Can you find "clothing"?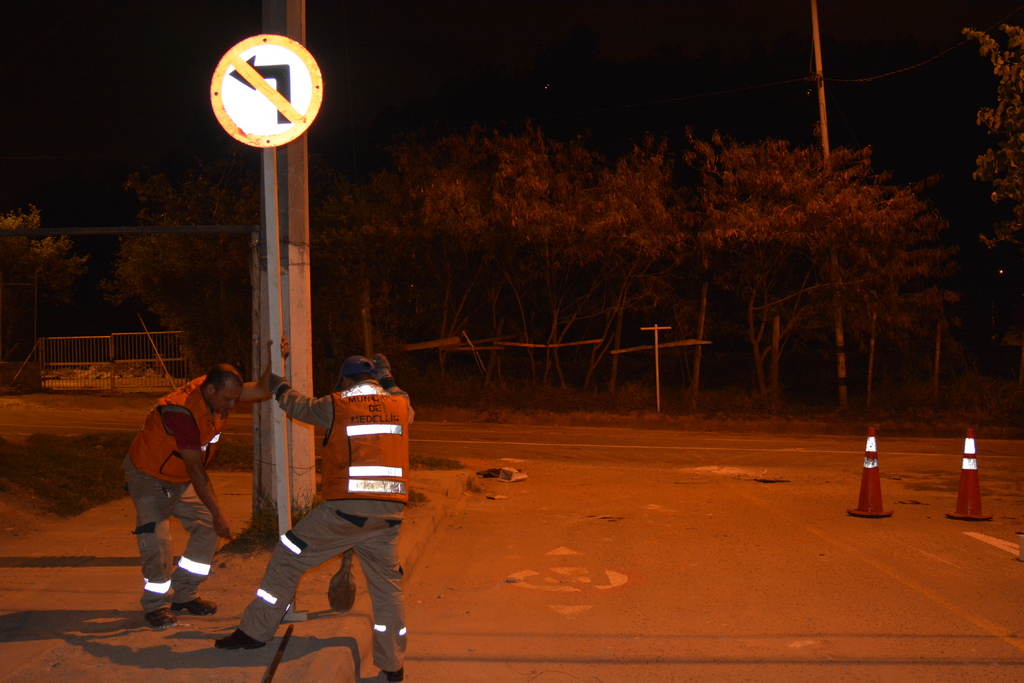
Yes, bounding box: 121, 384, 243, 584.
